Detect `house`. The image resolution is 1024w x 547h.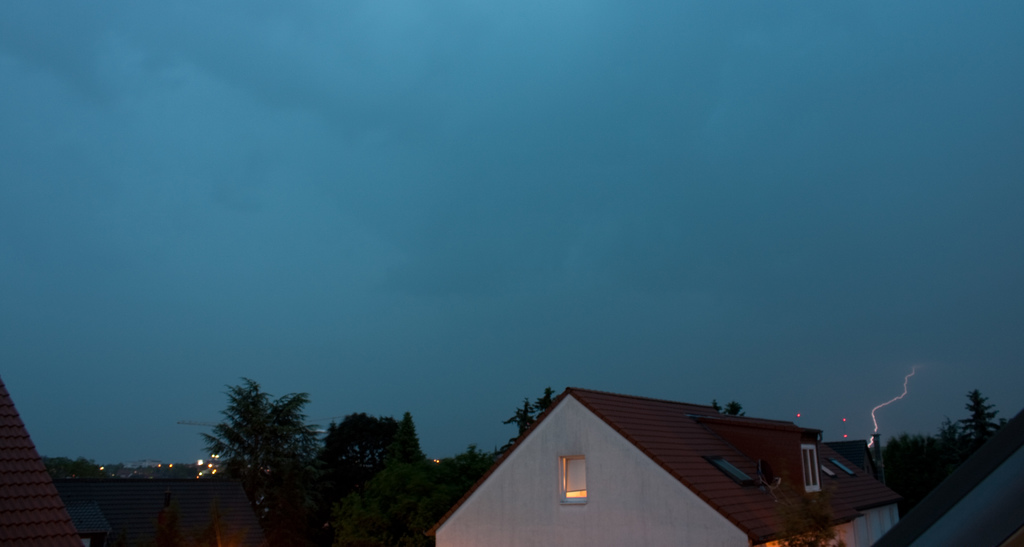
region(0, 380, 89, 546).
